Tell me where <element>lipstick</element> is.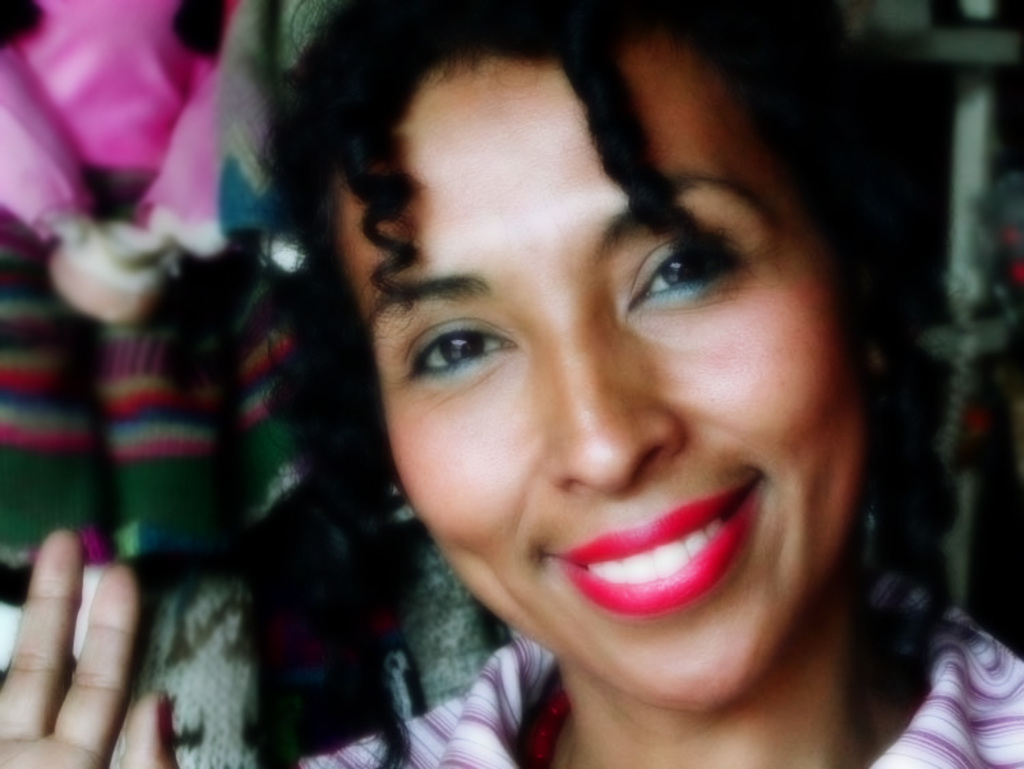
<element>lipstick</element> is at [547, 485, 760, 619].
